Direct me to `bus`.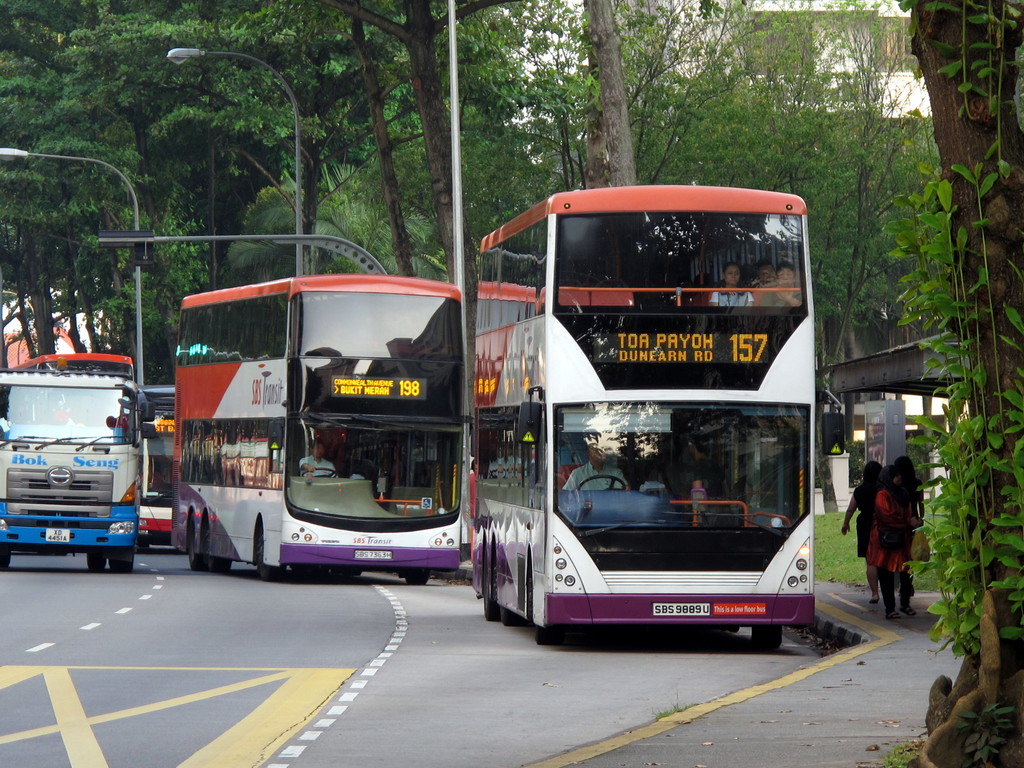
Direction: pyautogui.locateOnScreen(138, 383, 177, 553).
